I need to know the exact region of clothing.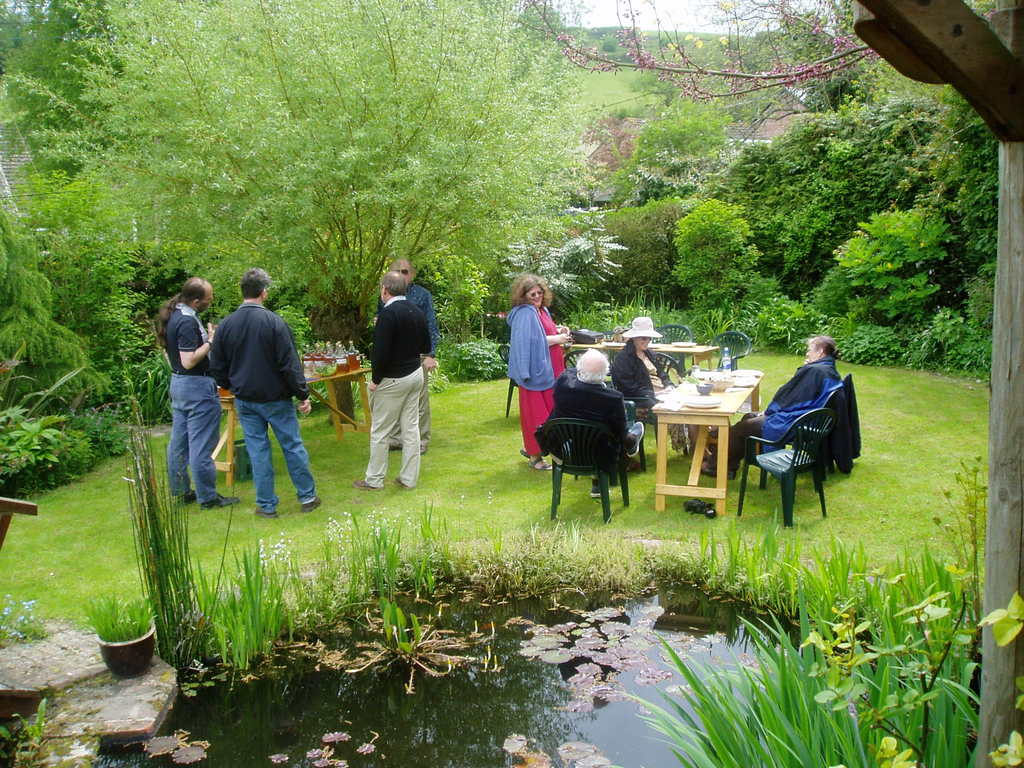
Region: <region>356, 297, 431, 495</region>.
